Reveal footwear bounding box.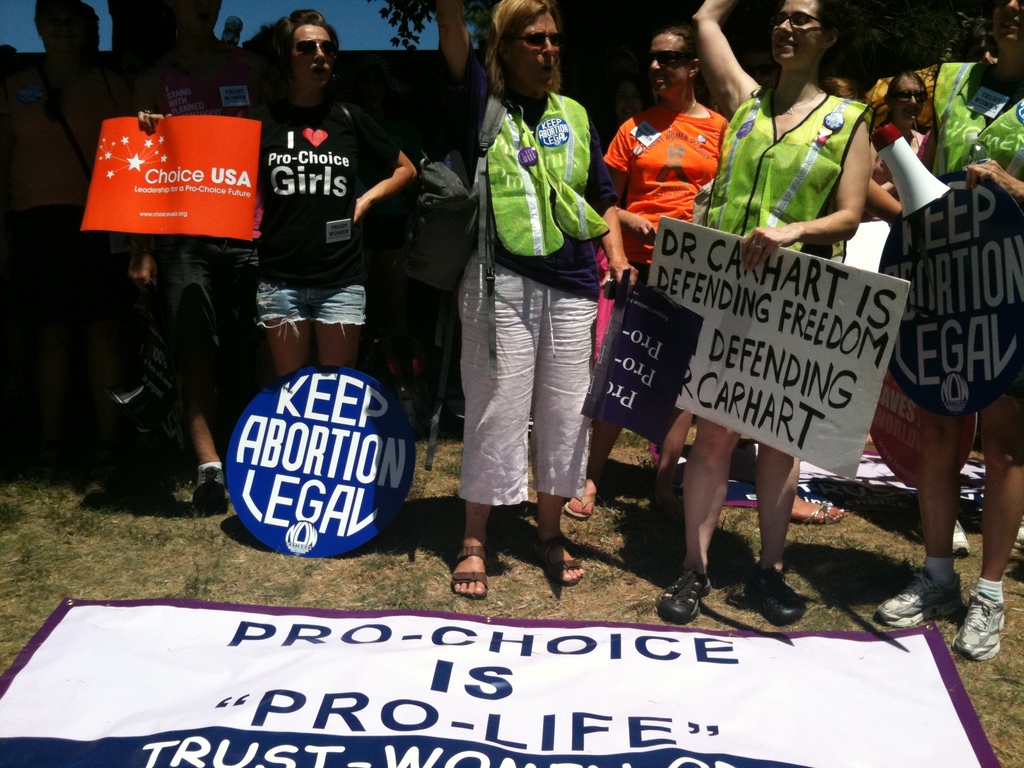
Revealed: <bbox>534, 540, 586, 590</bbox>.
